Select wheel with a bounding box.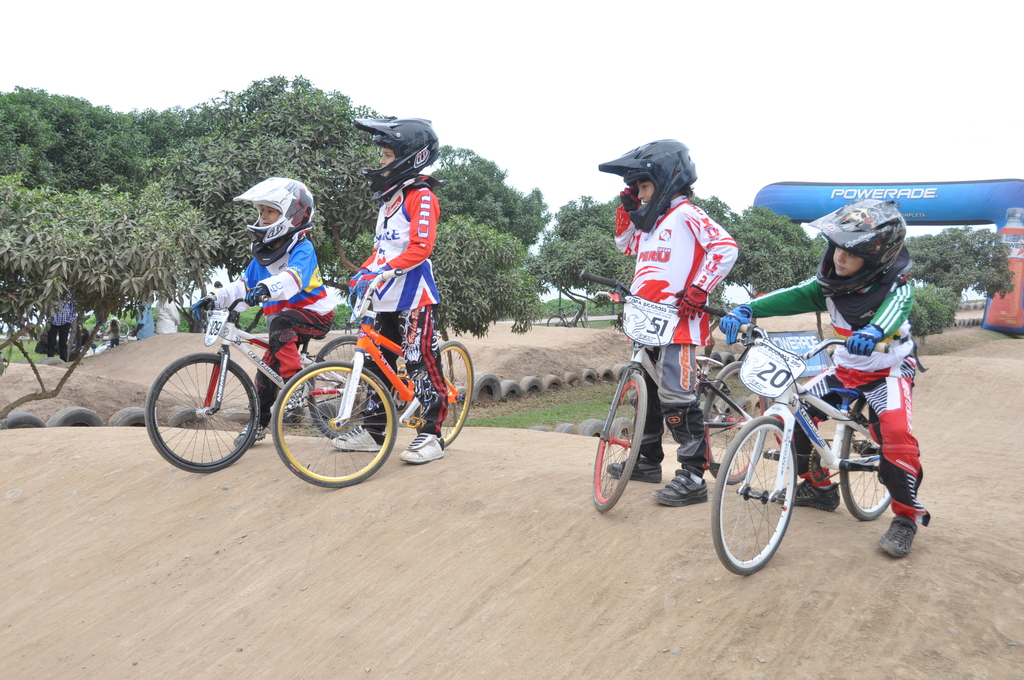
698:360:767:478.
